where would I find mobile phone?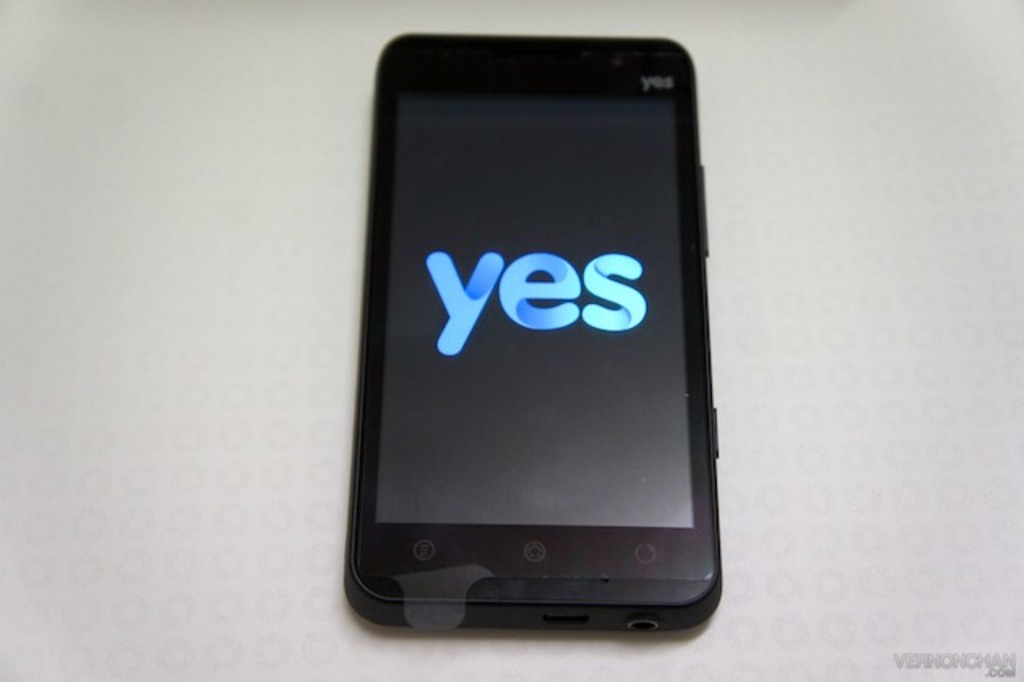
At 341, 32, 725, 631.
